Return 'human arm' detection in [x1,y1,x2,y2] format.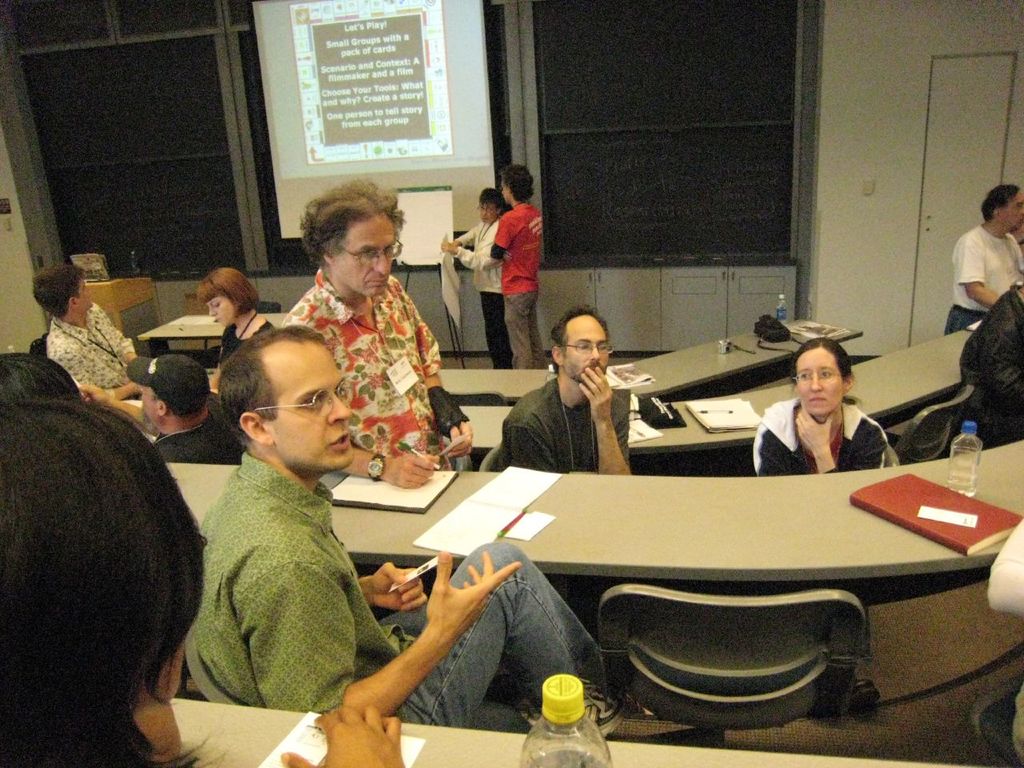
[986,518,1023,614].
